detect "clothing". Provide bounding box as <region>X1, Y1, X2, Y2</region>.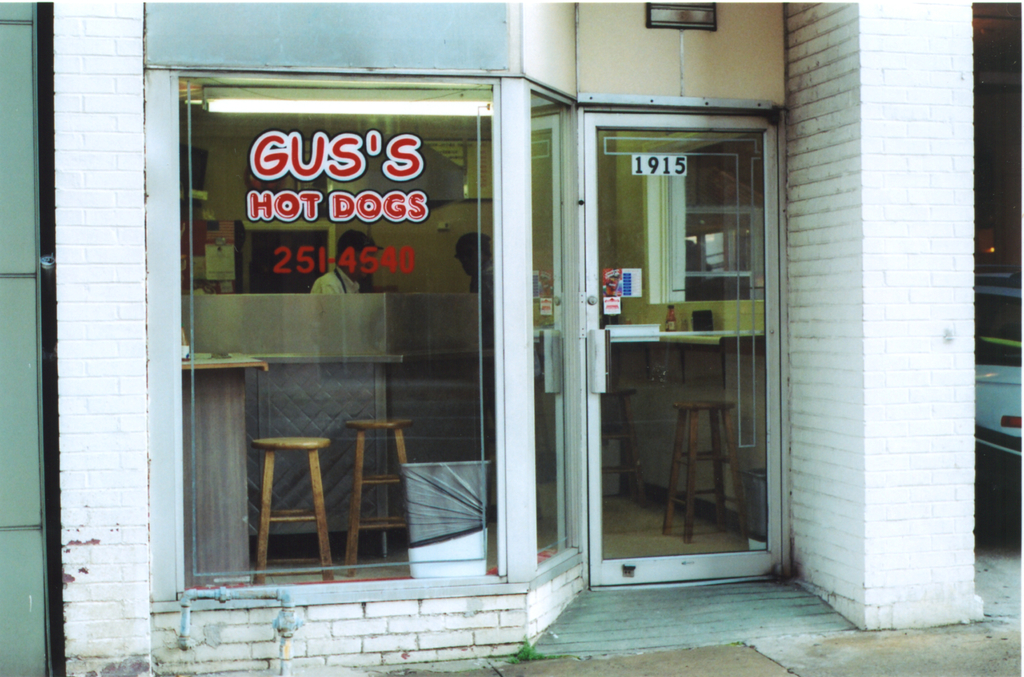
<region>309, 270, 359, 293</region>.
